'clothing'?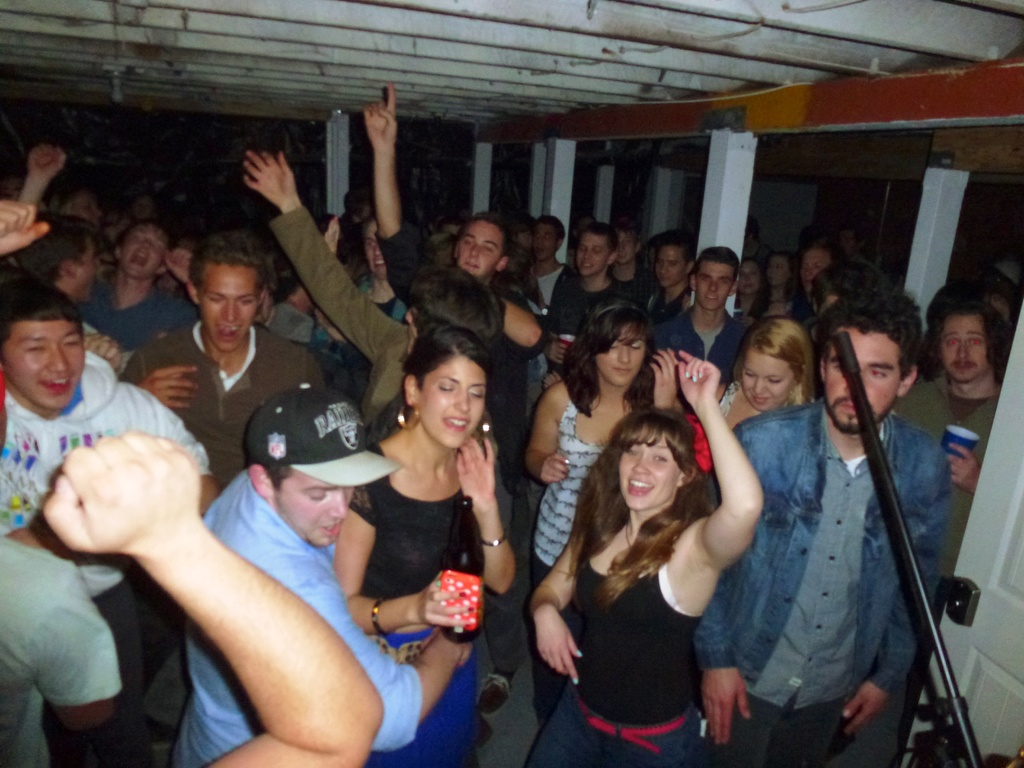
left=610, top=263, right=648, bottom=305
